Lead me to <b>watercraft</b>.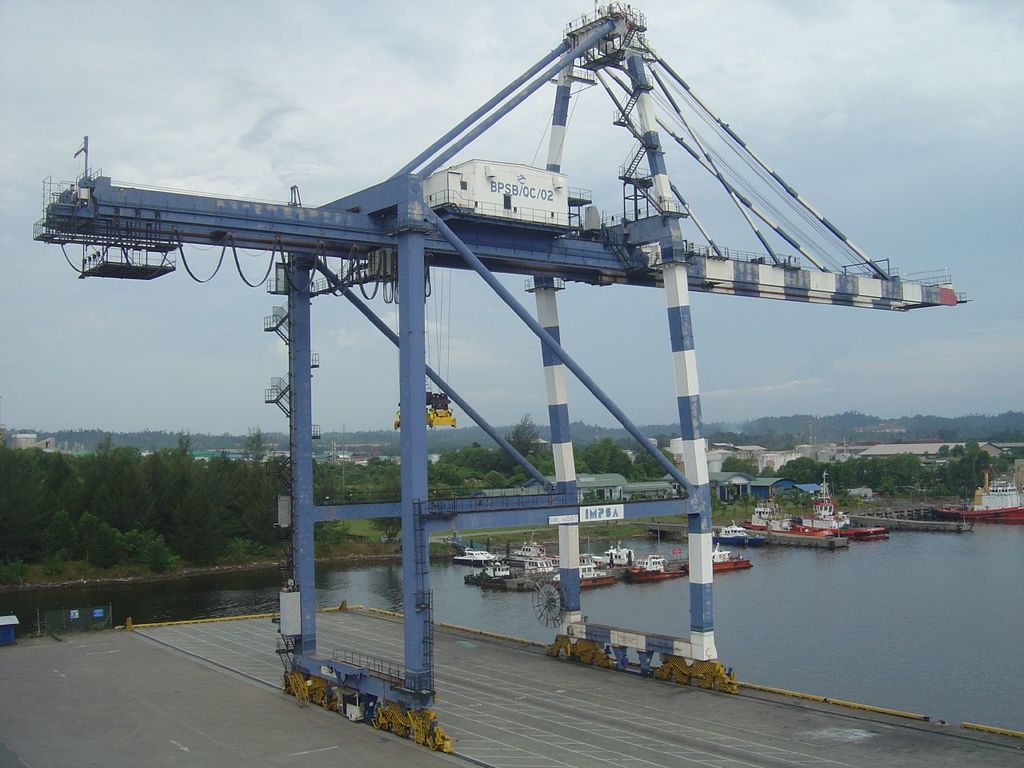
Lead to region(627, 553, 684, 578).
